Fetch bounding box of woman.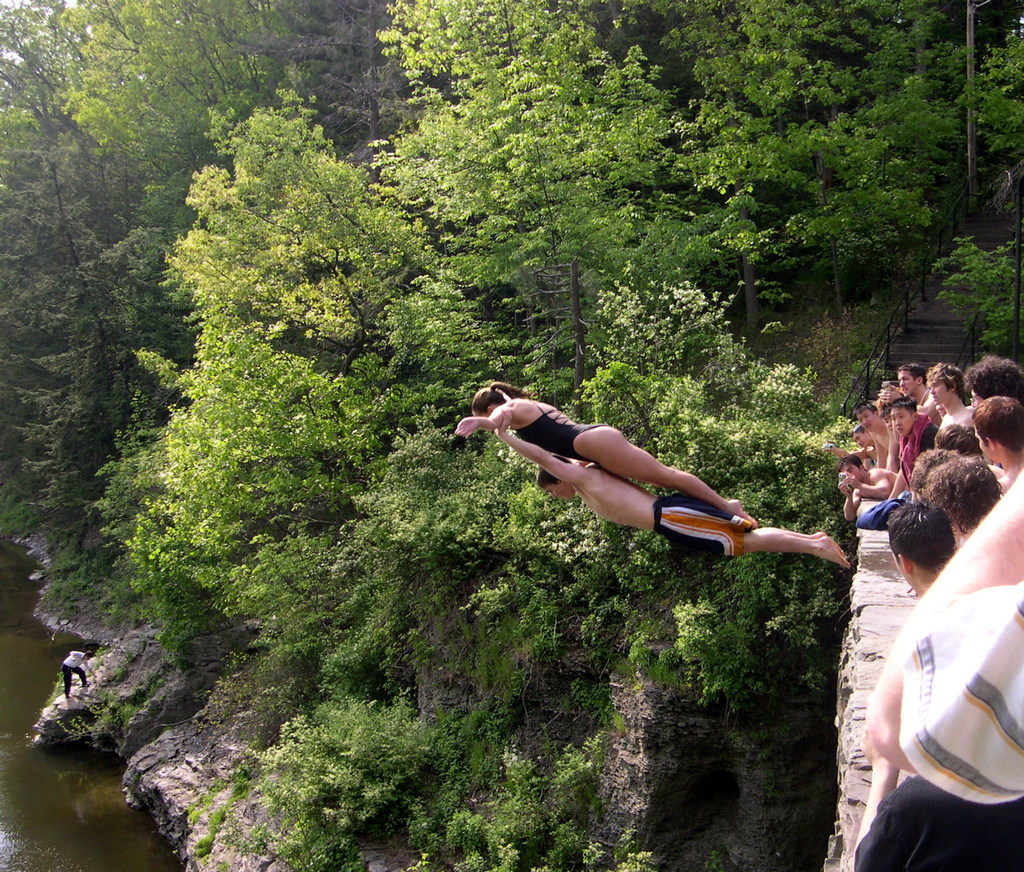
Bbox: (458, 386, 762, 532).
